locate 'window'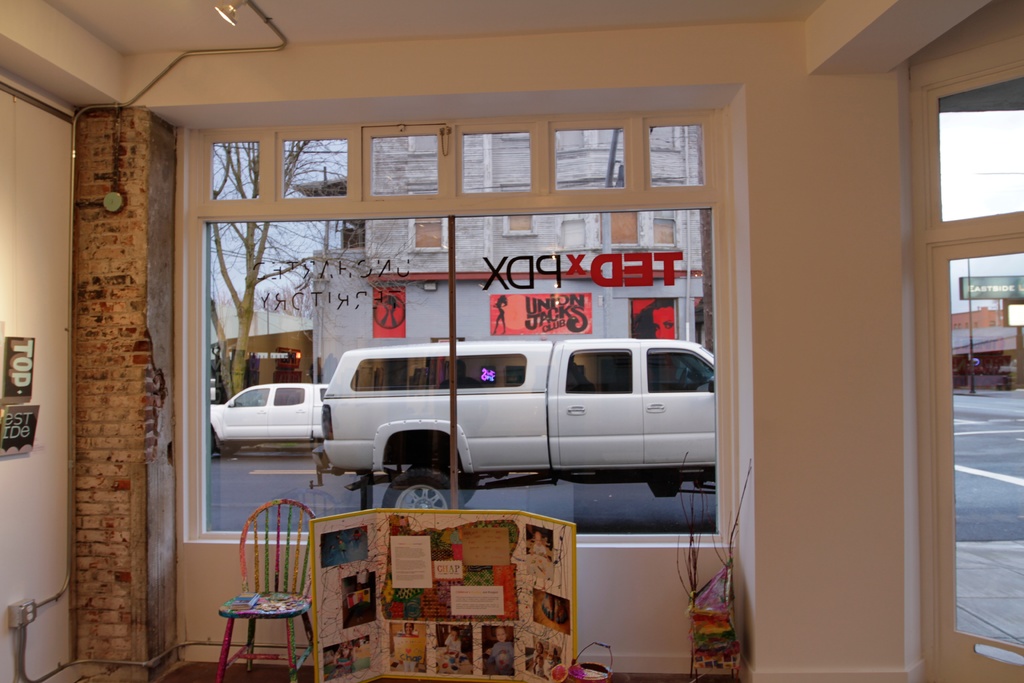
(282,136,346,199)
